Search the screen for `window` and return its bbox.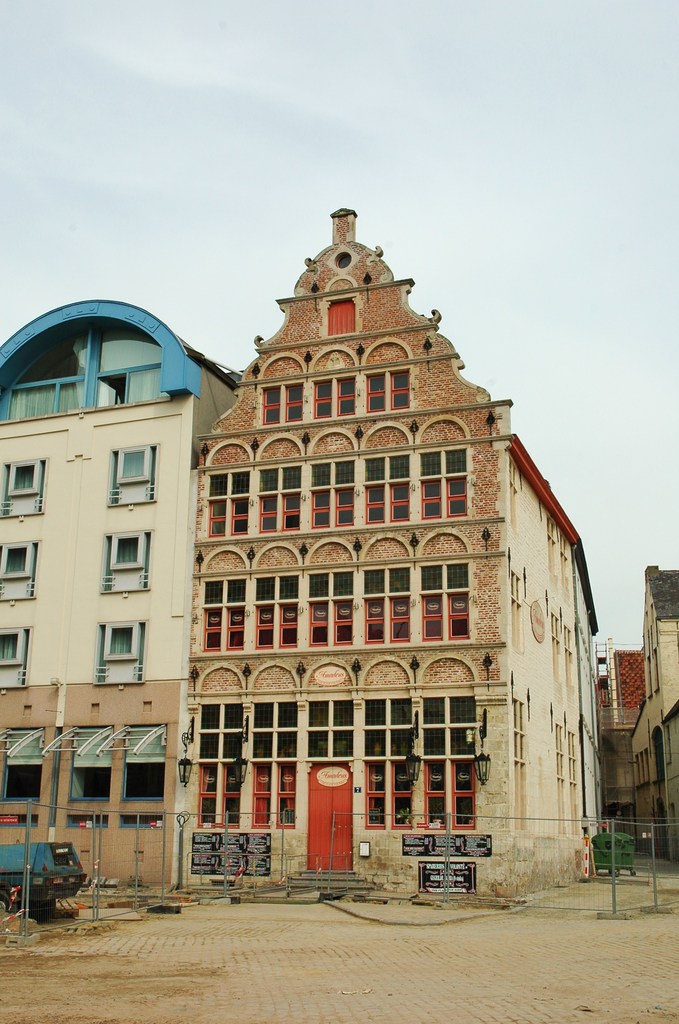
Found: BBox(3, 628, 35, 691).
